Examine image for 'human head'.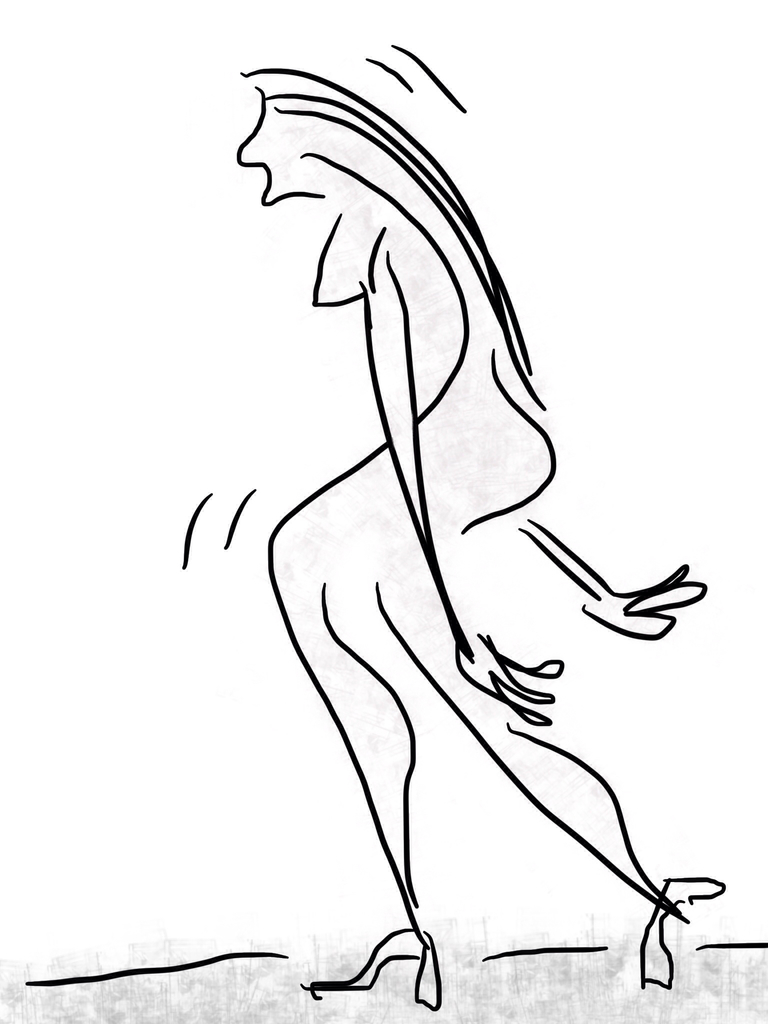
Examination result: <box>227,63,417,249</box>.
